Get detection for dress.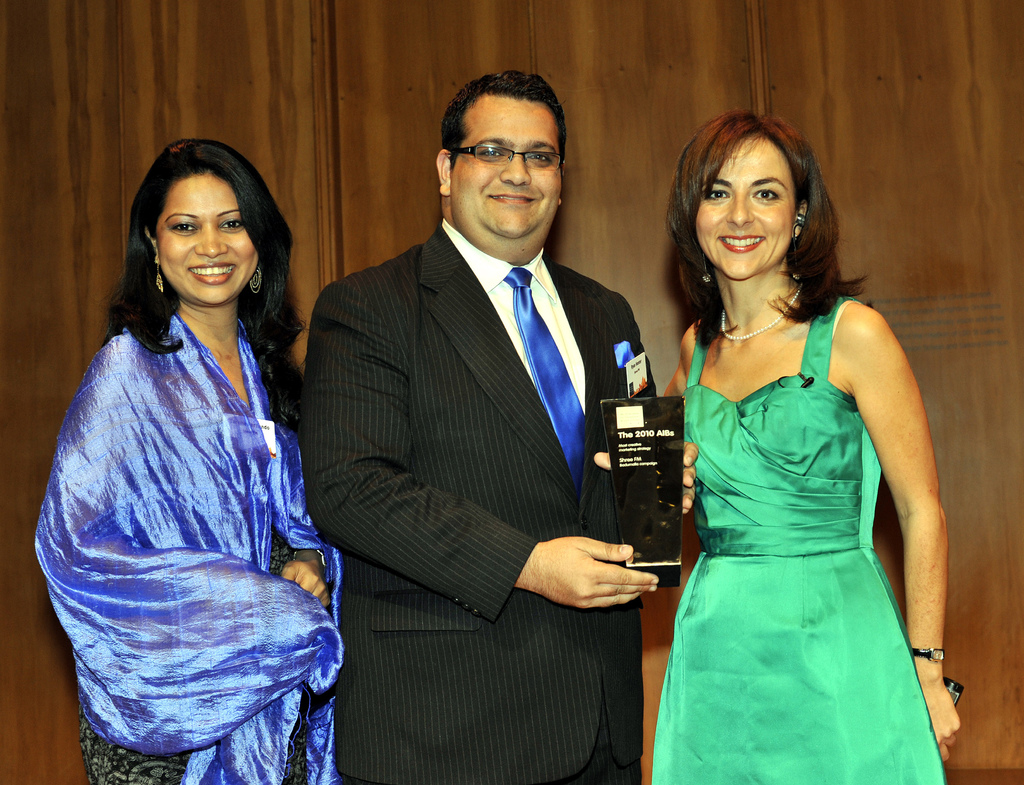
Detection: 644/260/948/769.
